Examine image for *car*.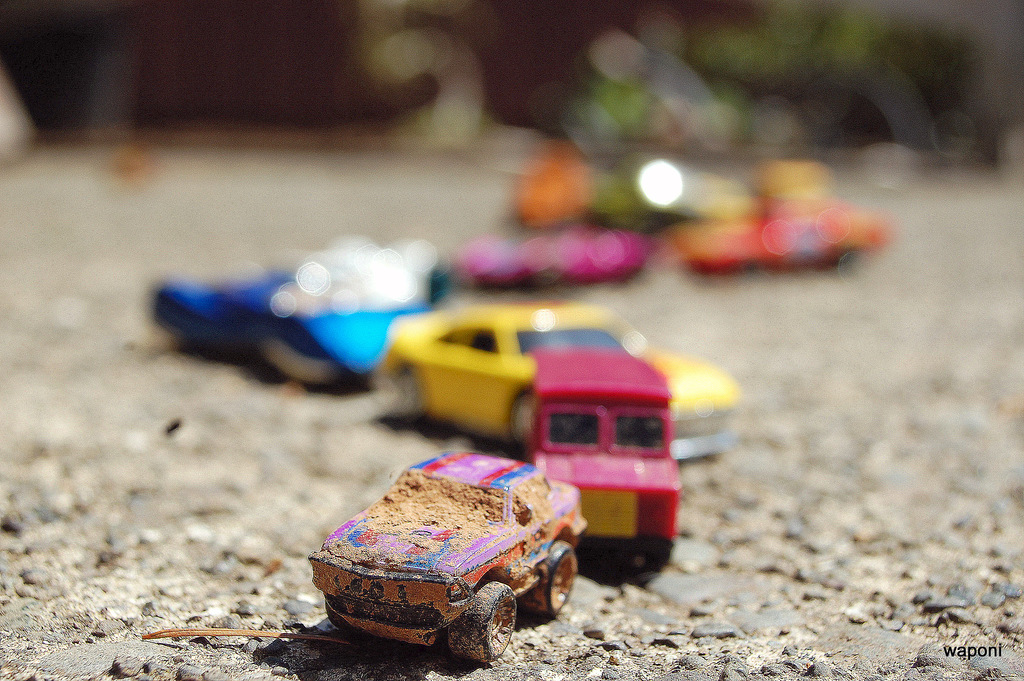
Examination result: (x1=155, y1=238, x2=457, y2=390).
